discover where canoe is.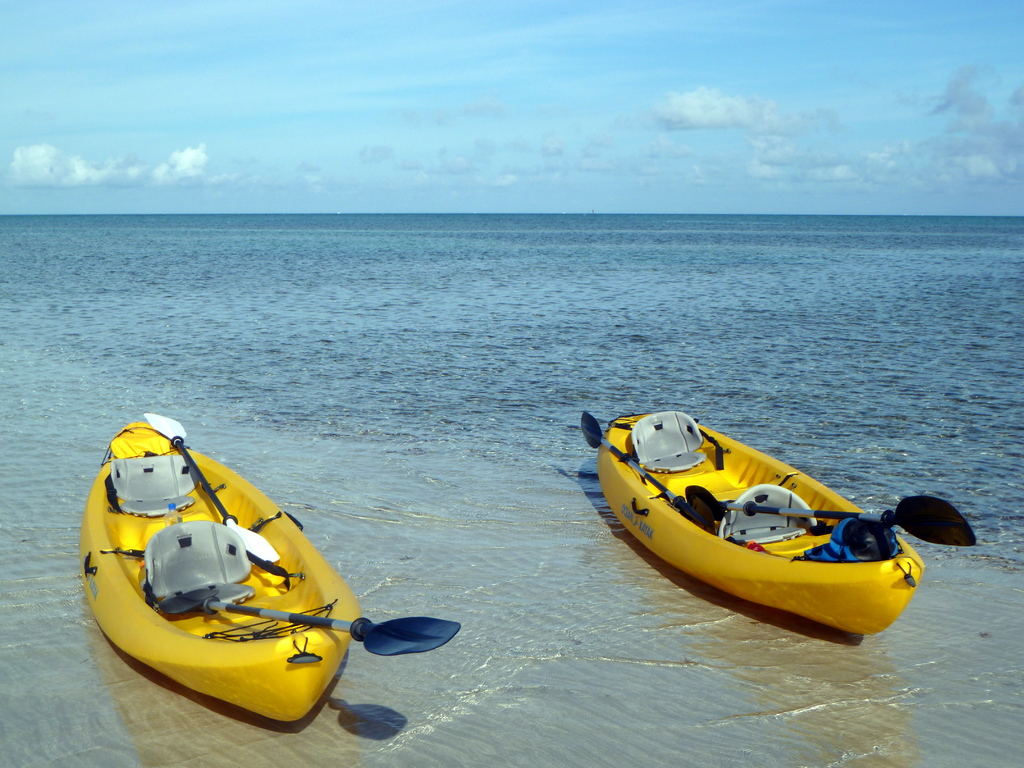
Discovered at {"left": 571, "top": 417, "right": 973, "bottom": 646}.
